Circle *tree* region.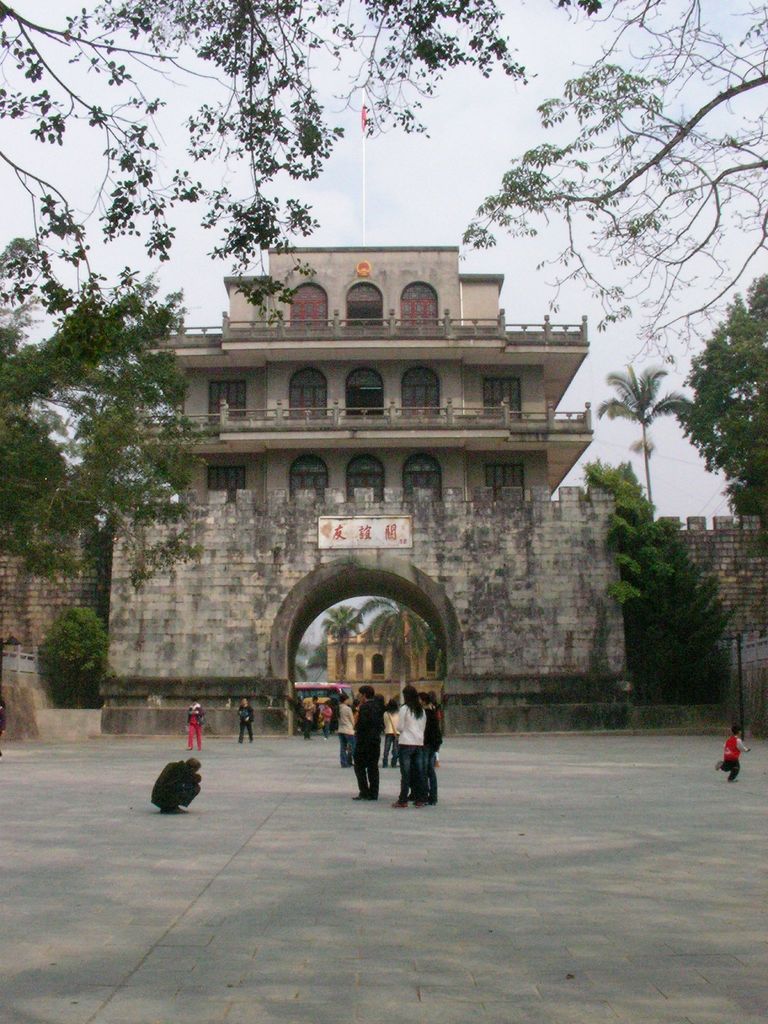
Region: <region>461, 0, 767, 355</region>.
